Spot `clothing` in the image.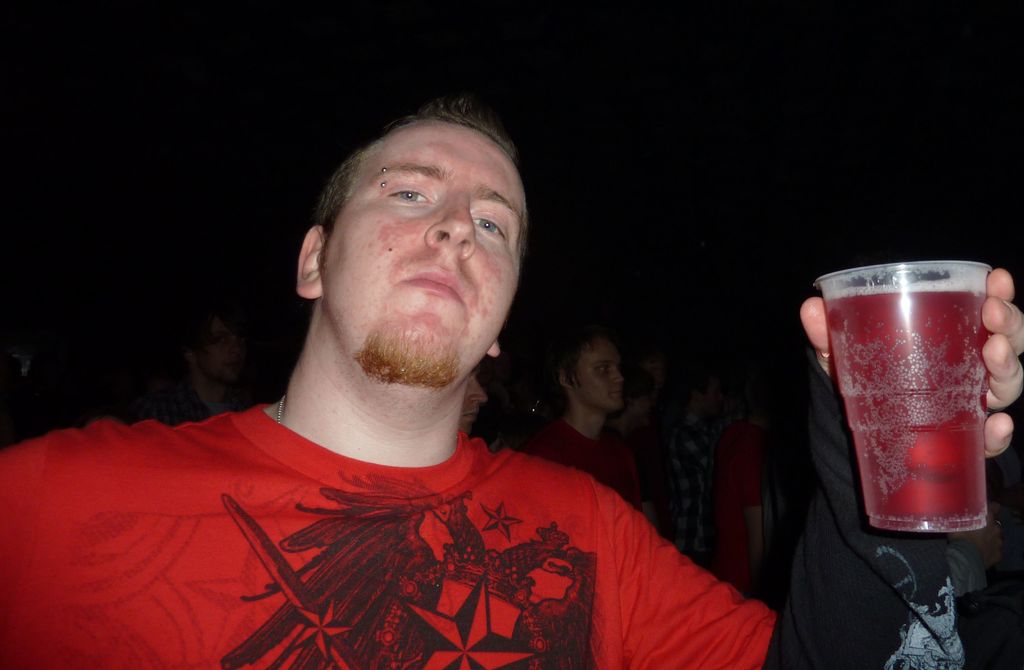
`clothing` found at <region>0, 365, 996, 666</region>.
